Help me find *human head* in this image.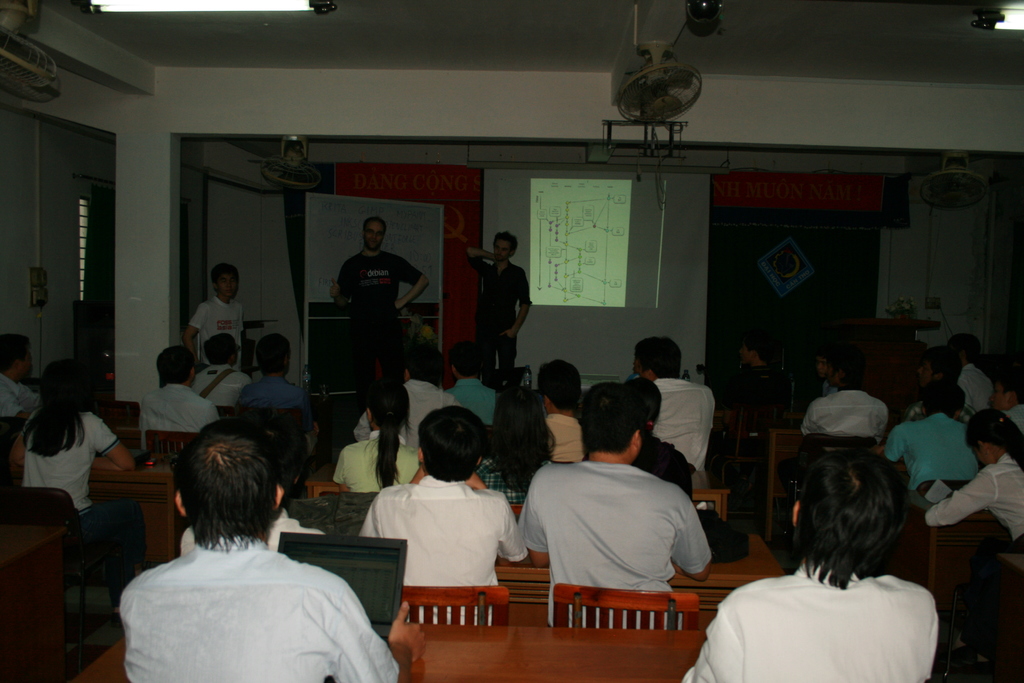
Found it: <region>447, 338, 482, 383</region>.
